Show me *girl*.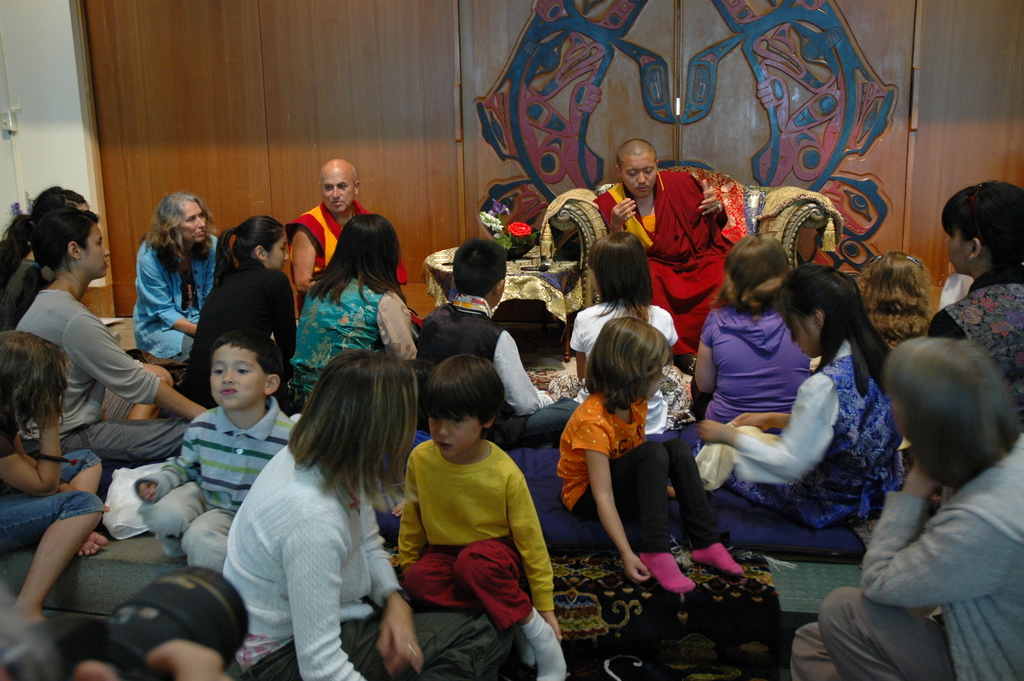
*girl* is here: detection(0, 329, 111, 623).
